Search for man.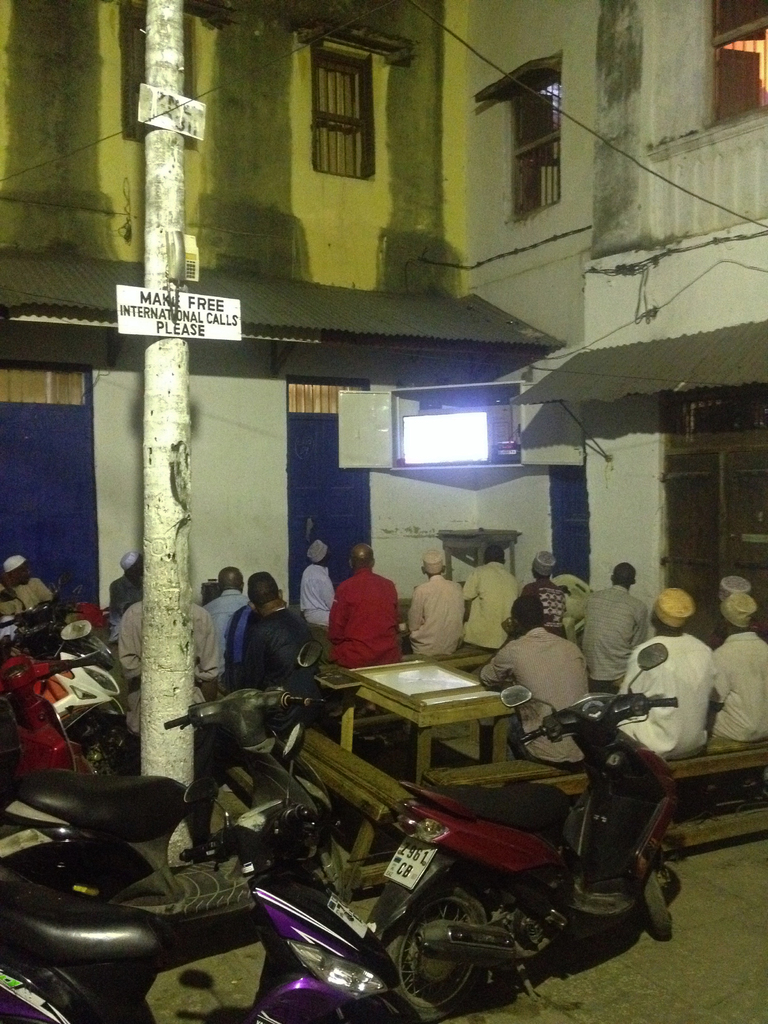
Found at x1=476 y1=593 x2=584 y2=769.
